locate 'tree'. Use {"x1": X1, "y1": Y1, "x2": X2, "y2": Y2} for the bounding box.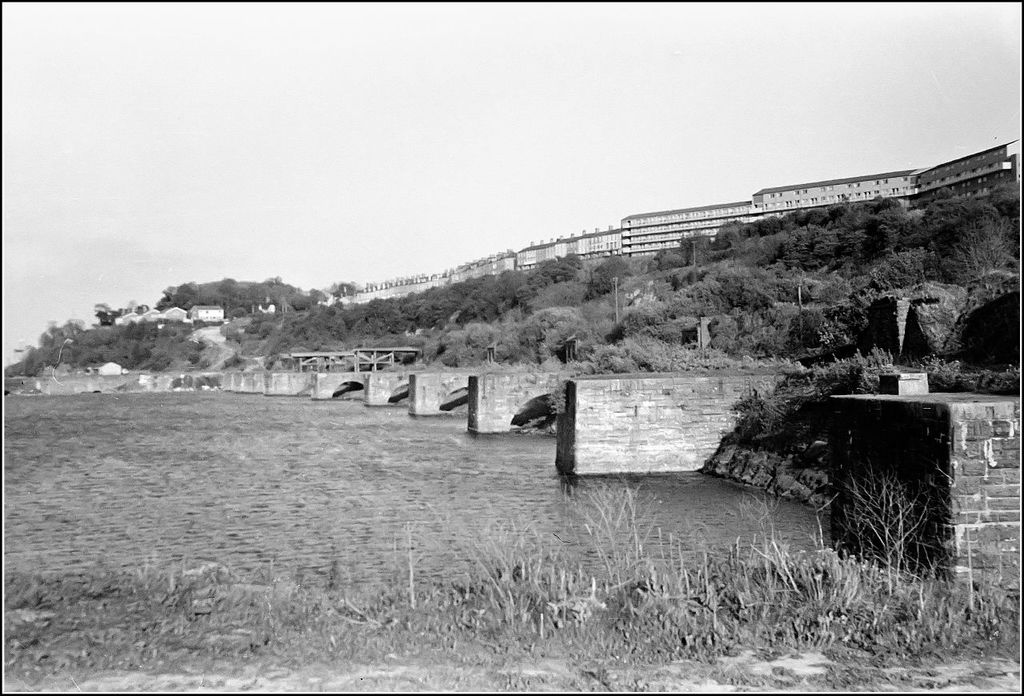
{"x1": 332, "y1": 281, "x2": 361, "y2": 300}.
